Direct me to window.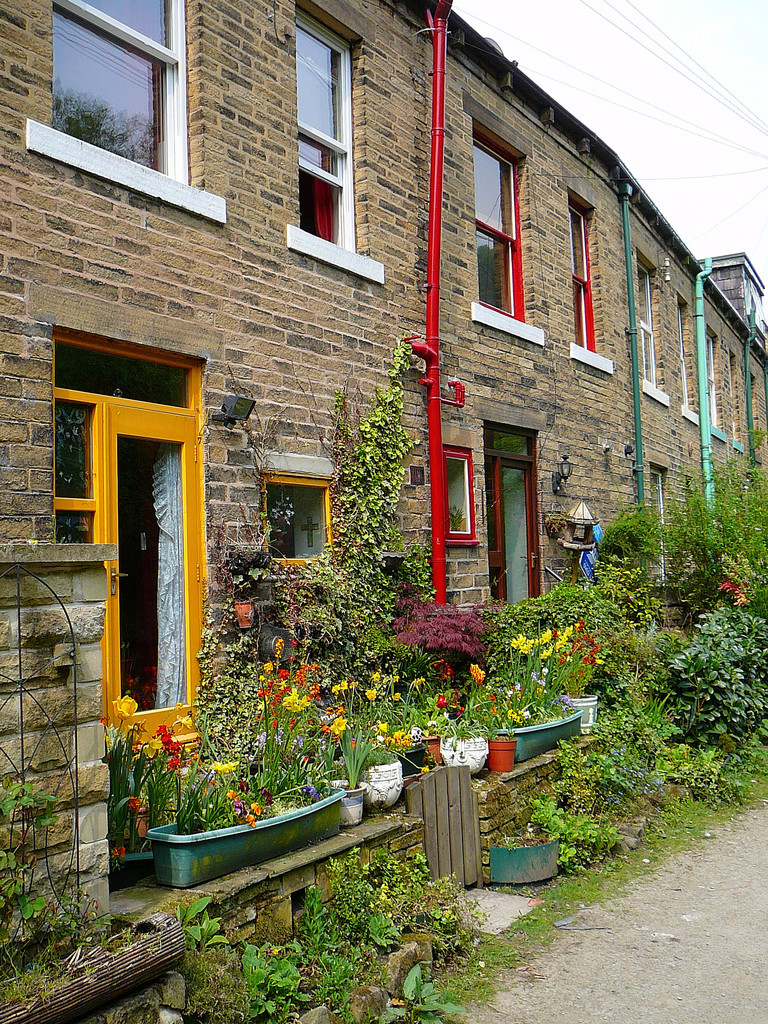
Direction: bbox(674, 284, 701, 435).
